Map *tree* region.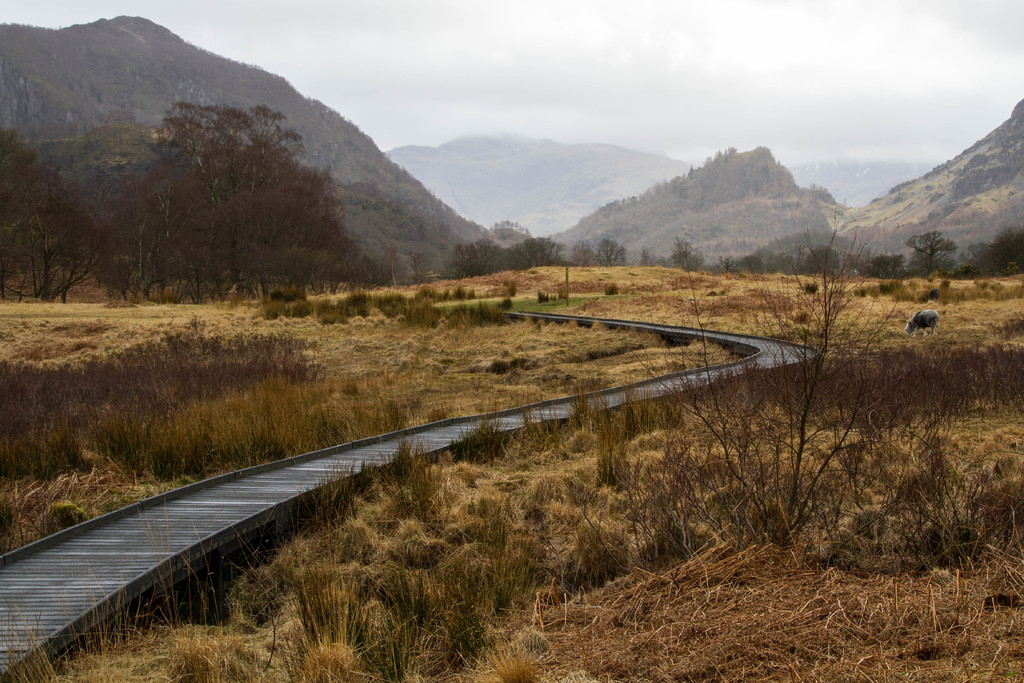
Mapped to box=[863, 250, 912, 276].
